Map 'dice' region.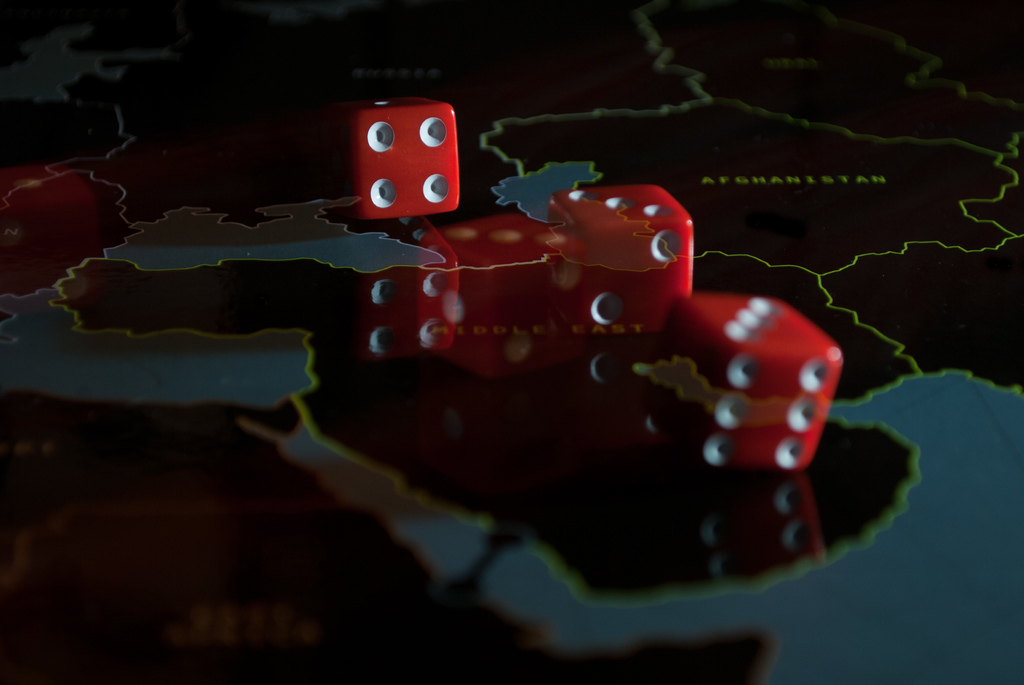
Mapped to [349, 92, 461, 225].
